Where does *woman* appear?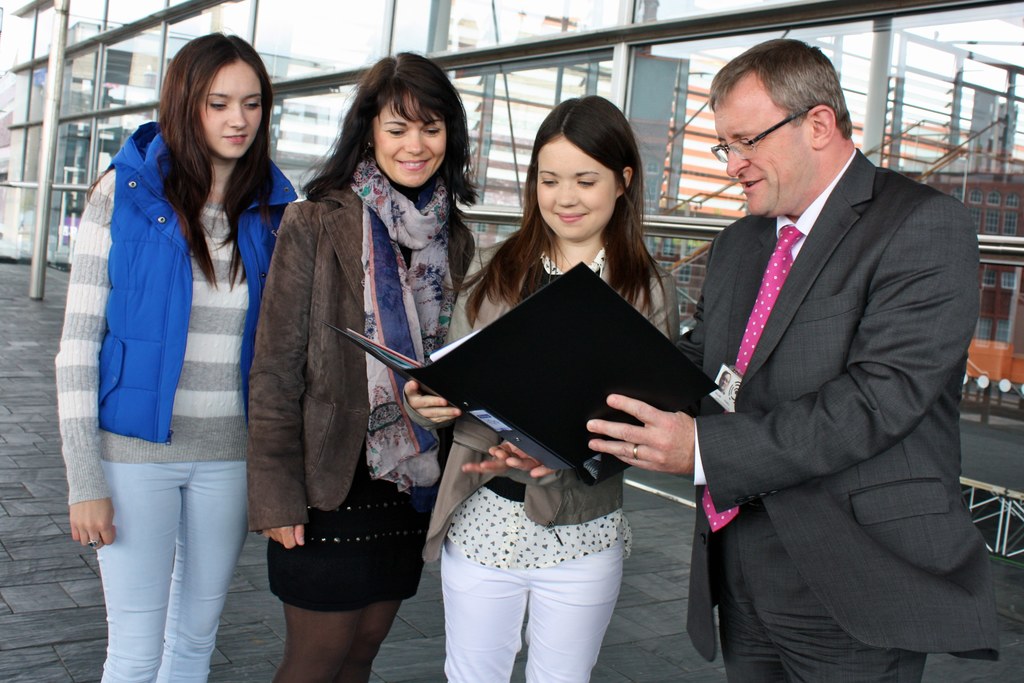
Appears at locate(54, 30, 303, 682).
